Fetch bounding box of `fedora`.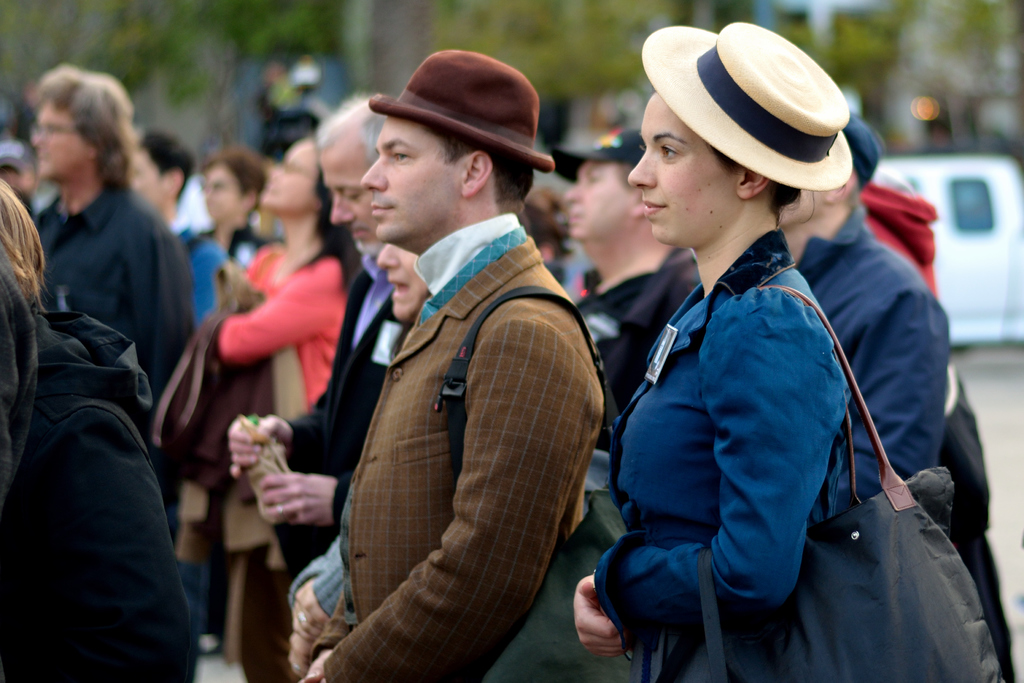
Bbox: [641,22,855,194].
